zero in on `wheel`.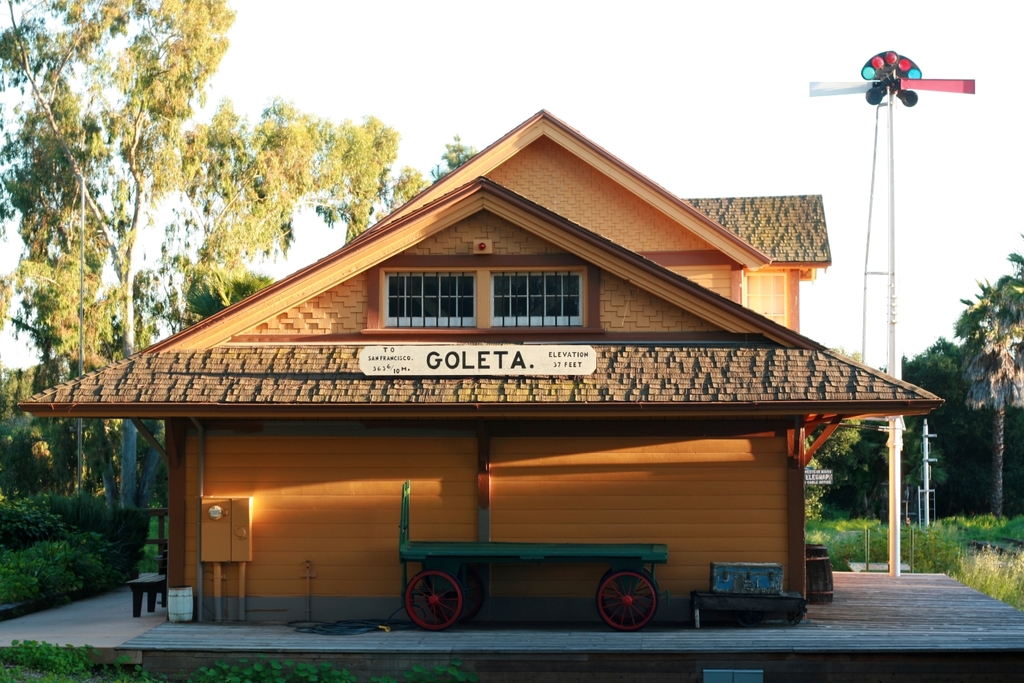
Zeroed in: (595,568,659,634).
